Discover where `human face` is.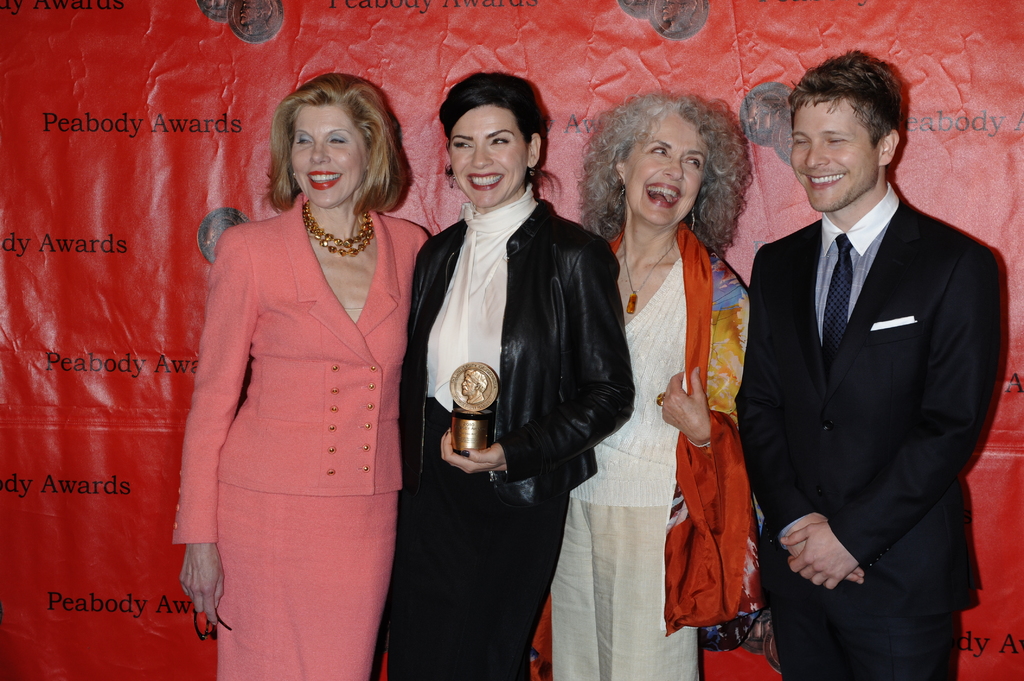
Discovered at Rect(628, 121, 708, 225).
